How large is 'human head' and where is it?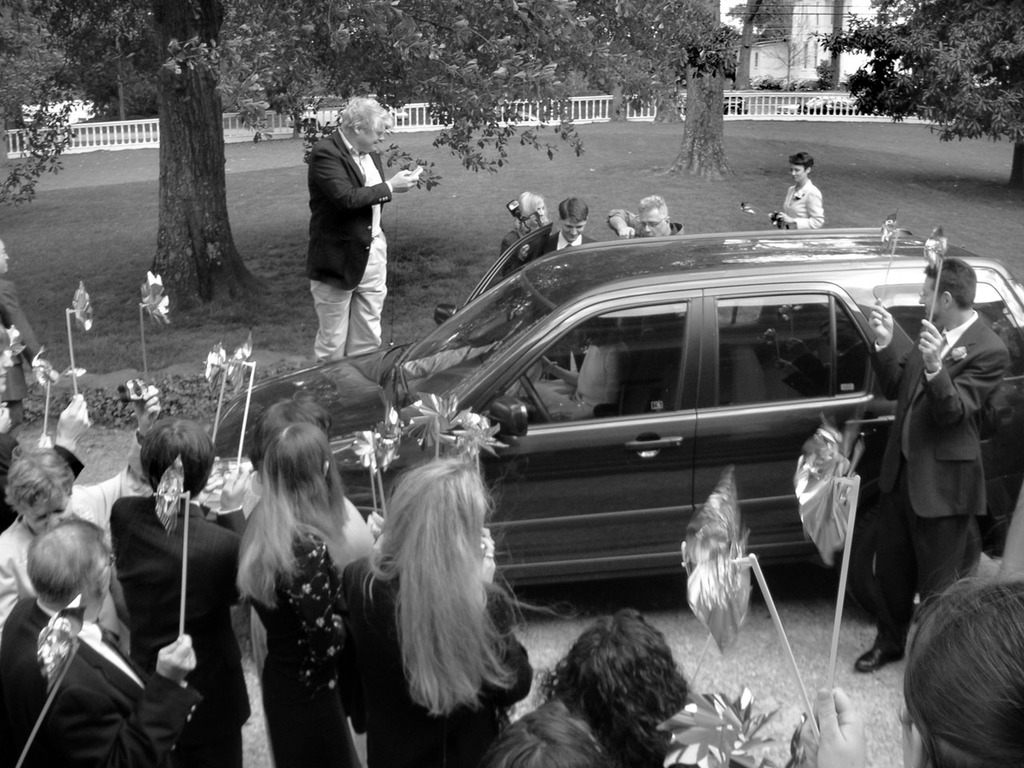
Bounding box: bbox=[894, 586, 1023, 767].
